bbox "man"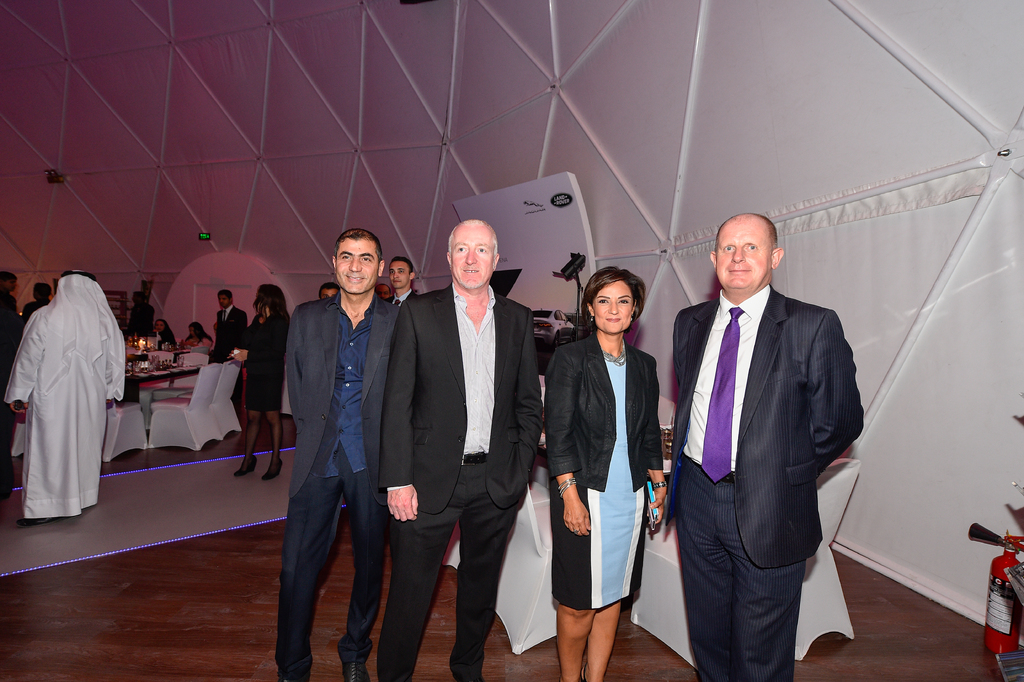
<bbox>385, 255, 417, 304</bbox>
